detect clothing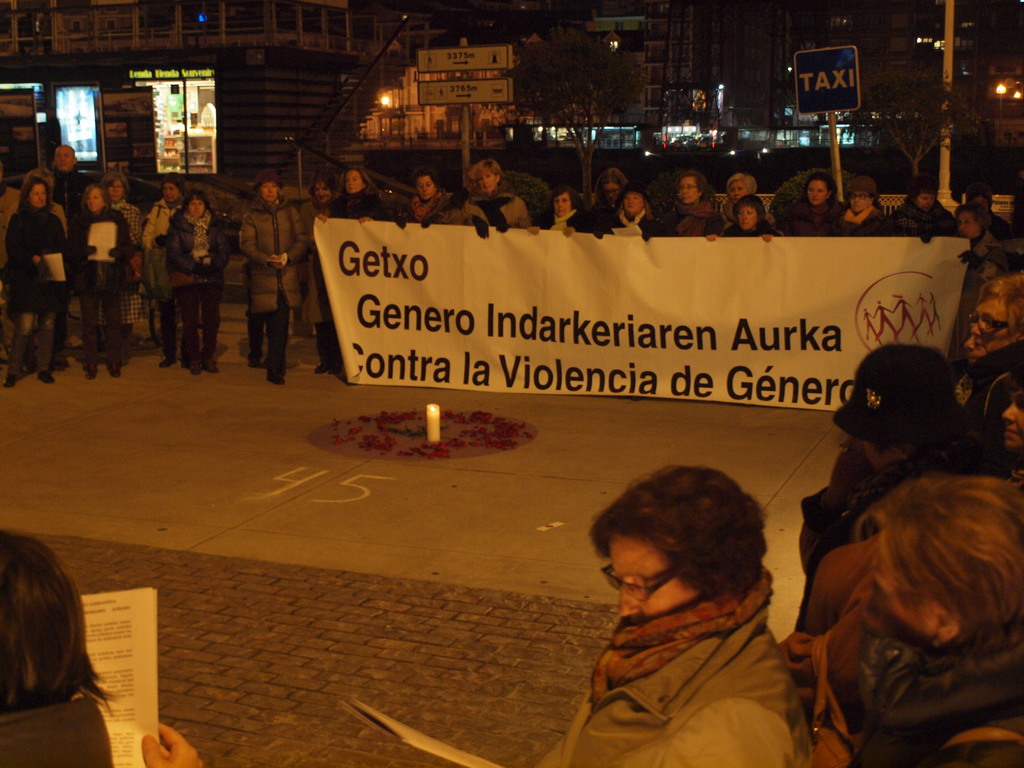
pyautogui.locateOnScreen(765, 179, 845, 233)
